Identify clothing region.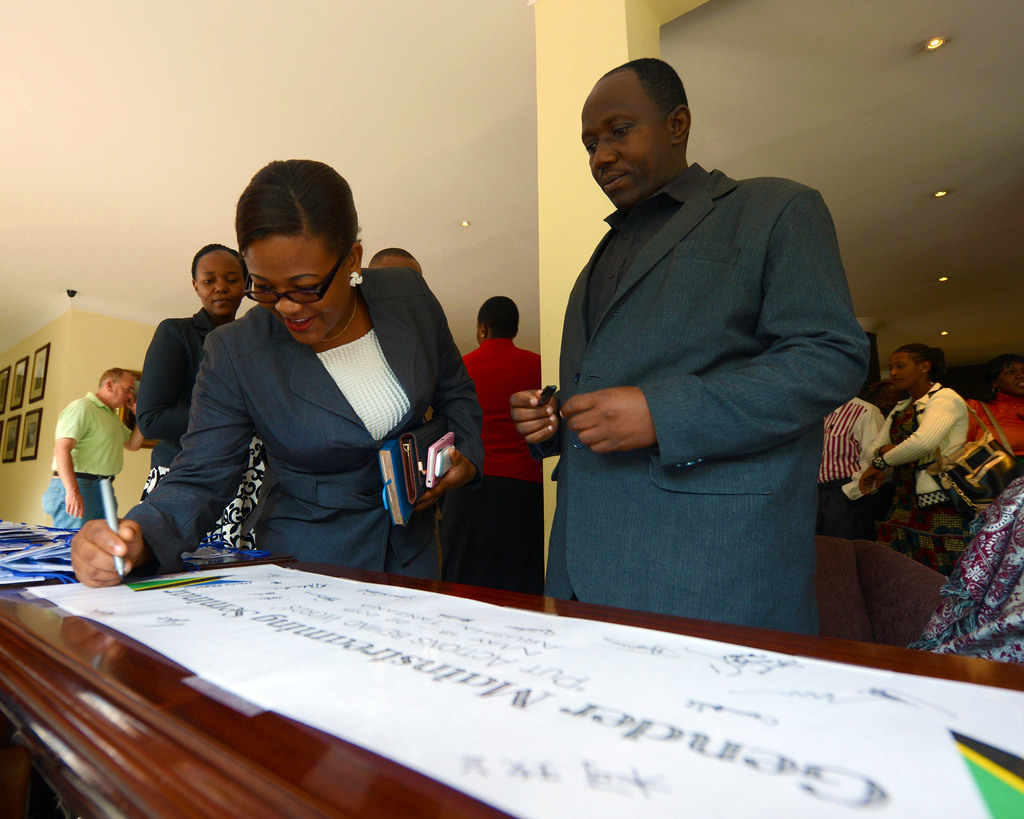
Region: <region>44, 390, 127, 536</region>.
